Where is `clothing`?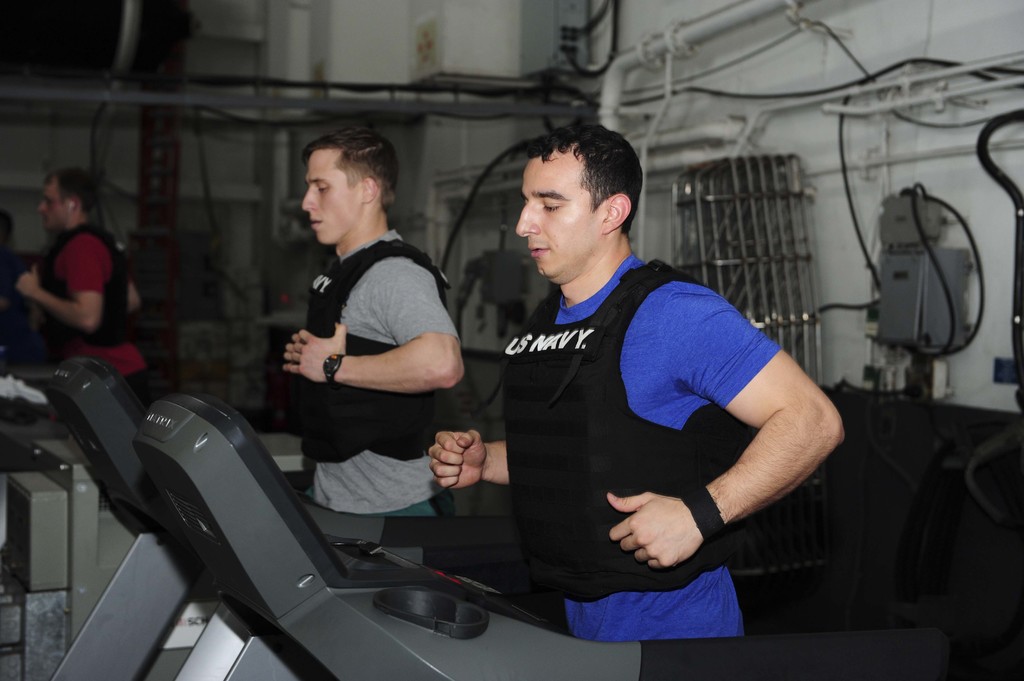
detection(54, 227, 154, 386).
